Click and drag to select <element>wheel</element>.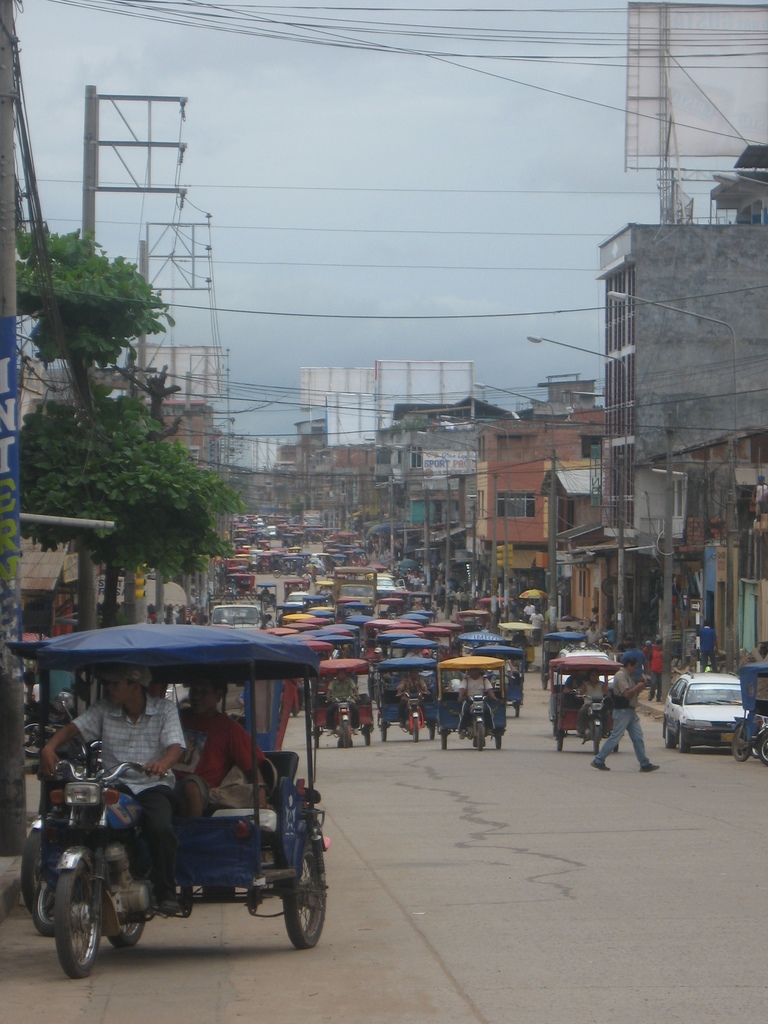
Selection: {"x1": 758, "y1": 728, "x2": 767, "y2": 769}.
